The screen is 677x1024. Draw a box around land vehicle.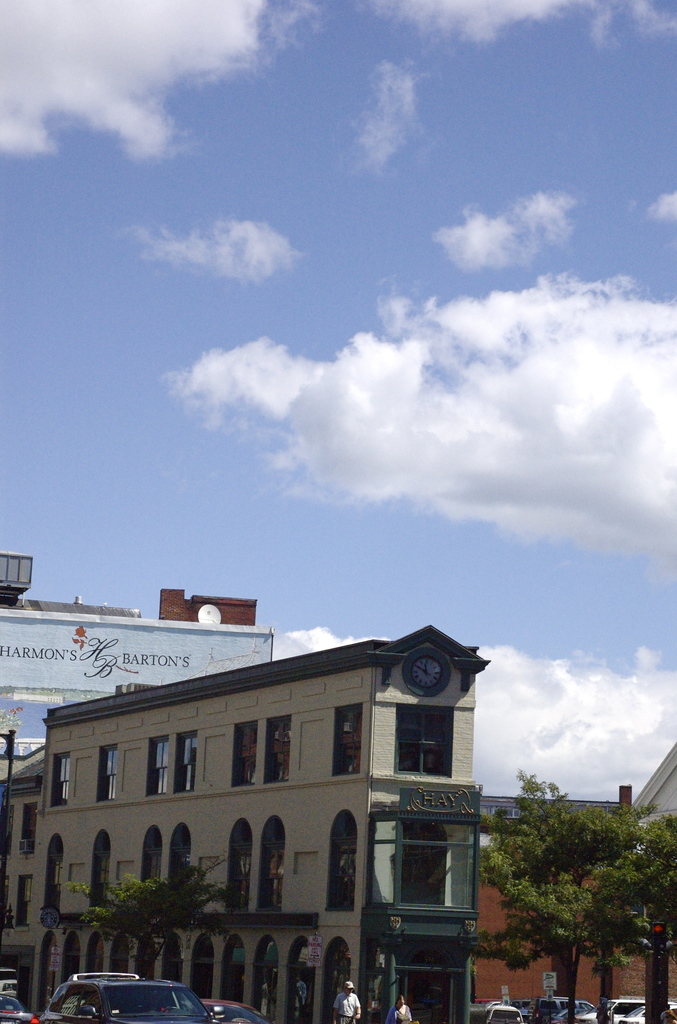
box=[466, 995, 531, 1021].
